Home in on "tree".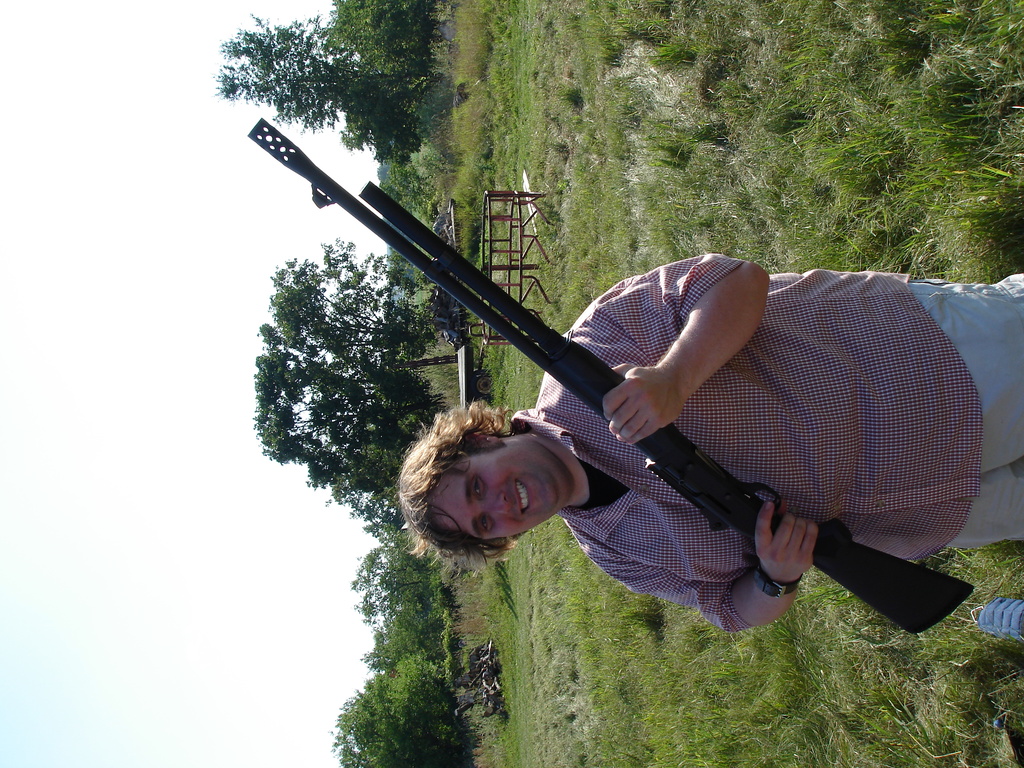
Homed in at (x1=258, y1=236, x2=433, y2=540).
